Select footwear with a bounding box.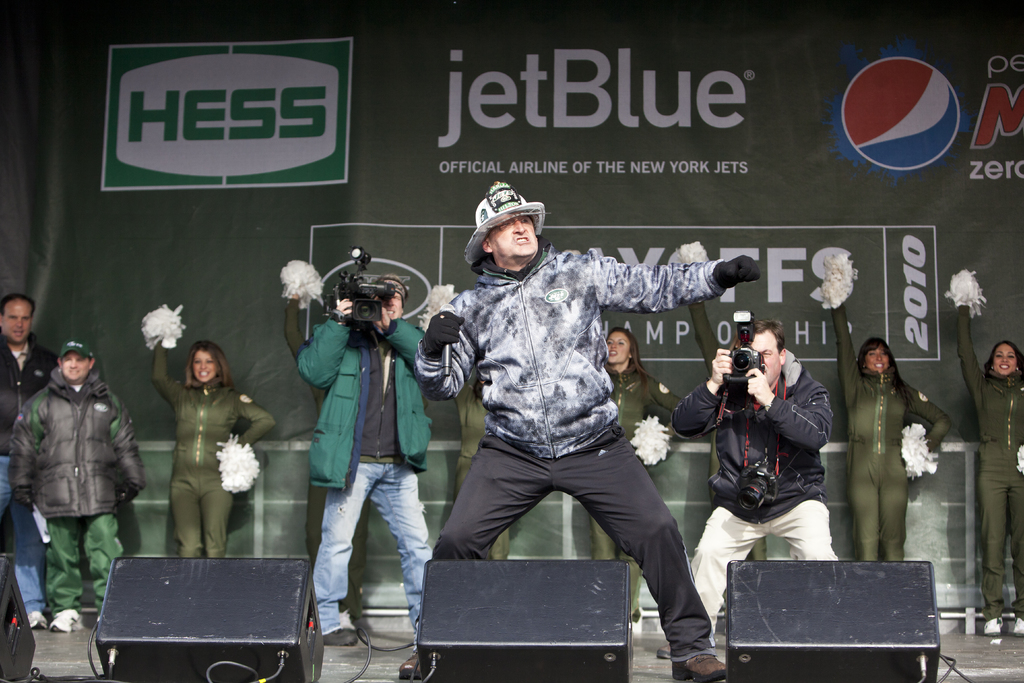
656 641 719 659.
